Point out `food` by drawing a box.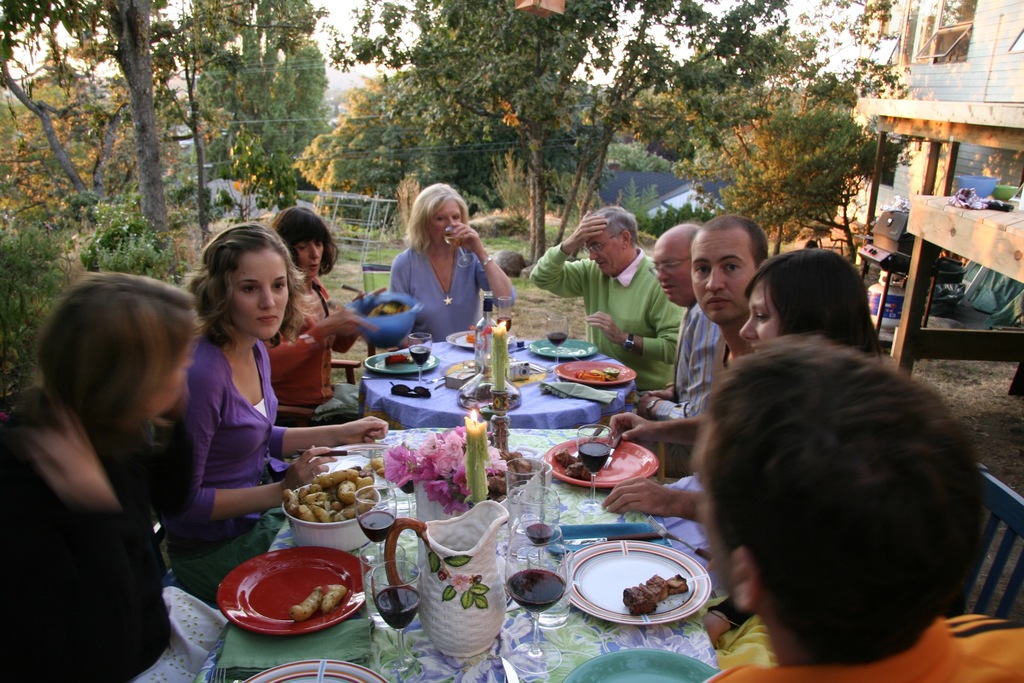
rect(359, 301, 412, 317).
